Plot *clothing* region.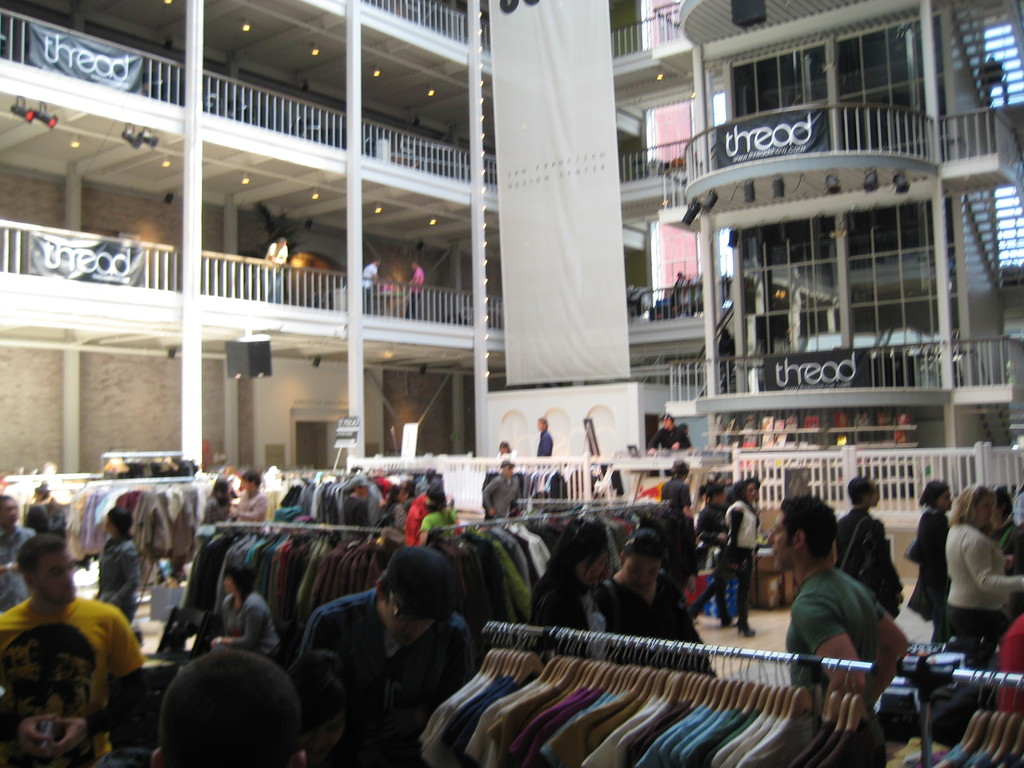
Plotted at bbox=[268, 243, 291, 301].
